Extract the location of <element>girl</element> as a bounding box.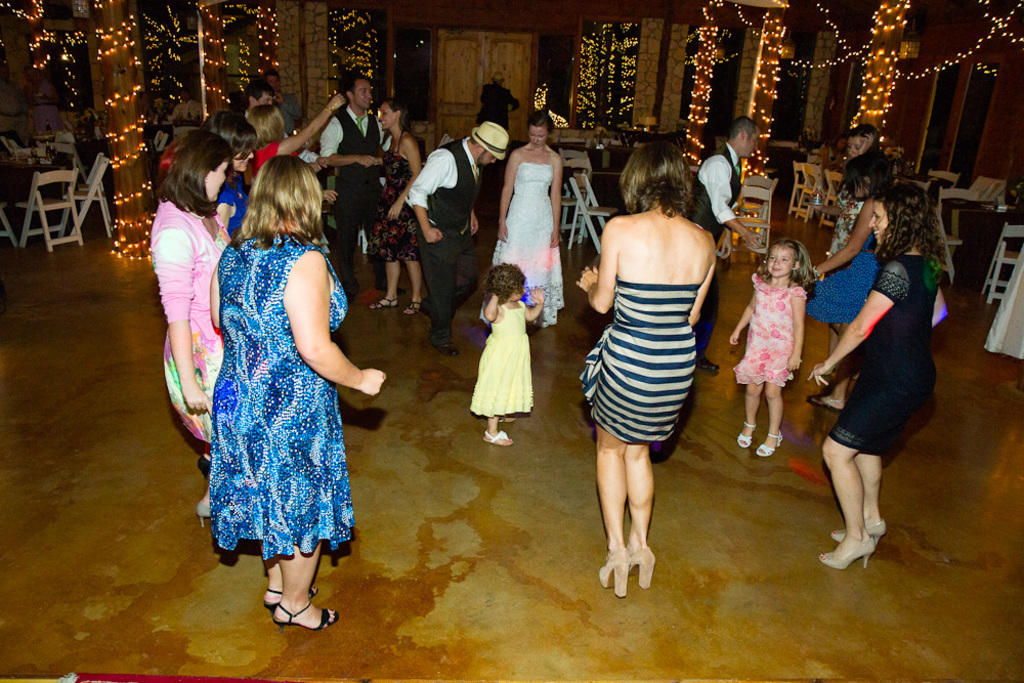
x1=730, y1=241, x2=817, y2=459.
